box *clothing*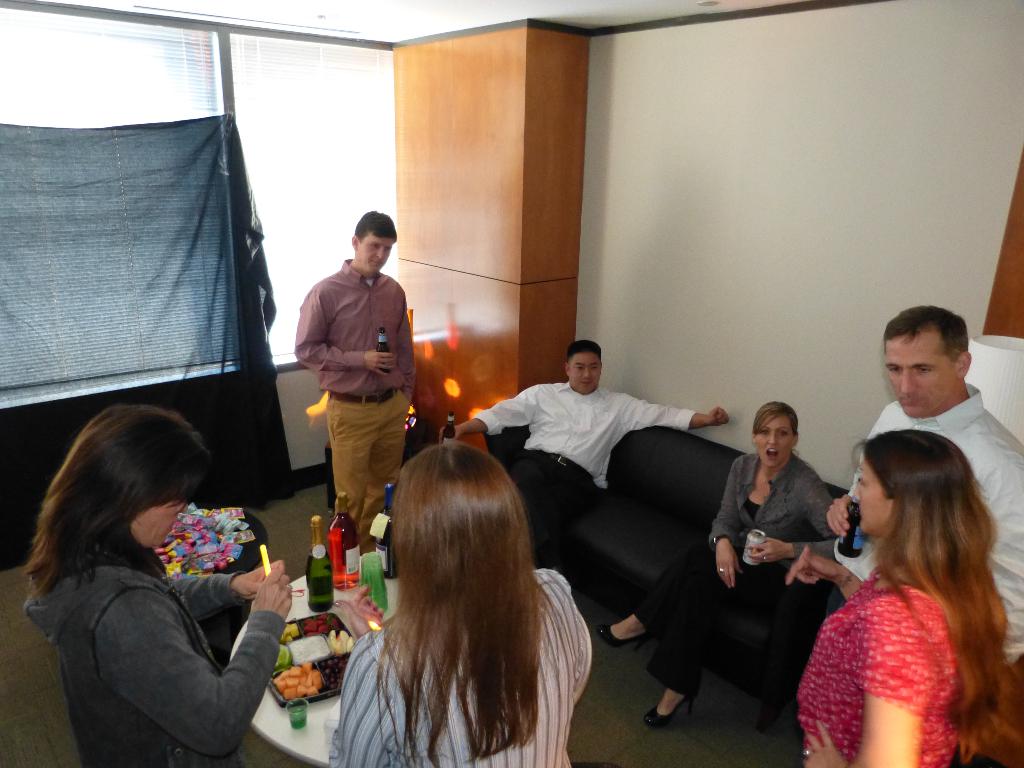
{"left": 822, "top": 372, "right": 1023, "bottom": 679}
